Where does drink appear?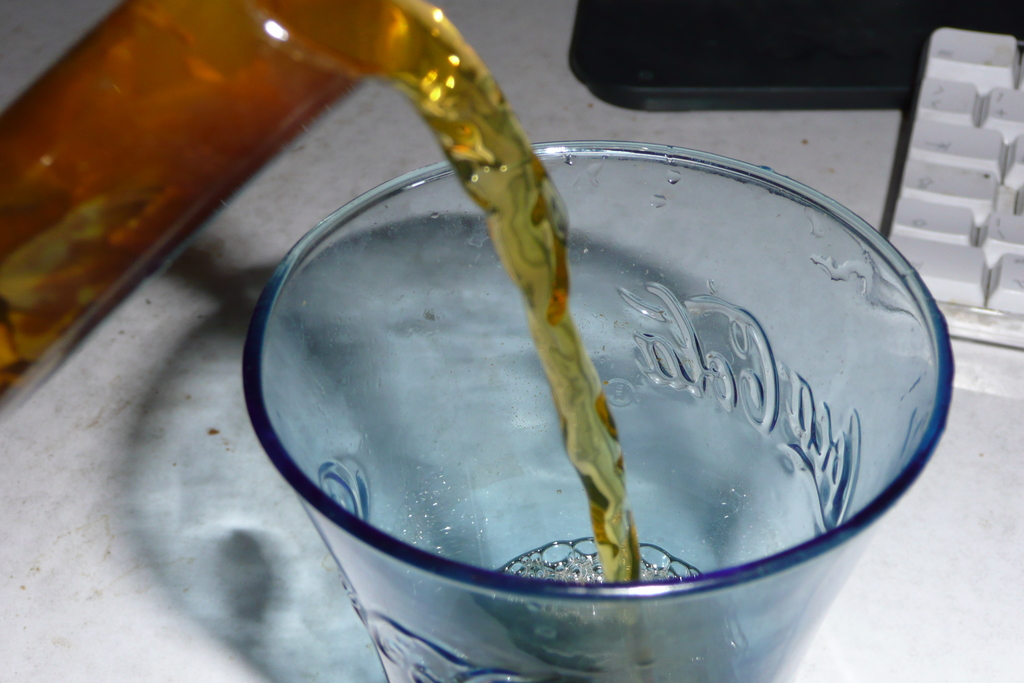
Appears at 0 0 640 598.
